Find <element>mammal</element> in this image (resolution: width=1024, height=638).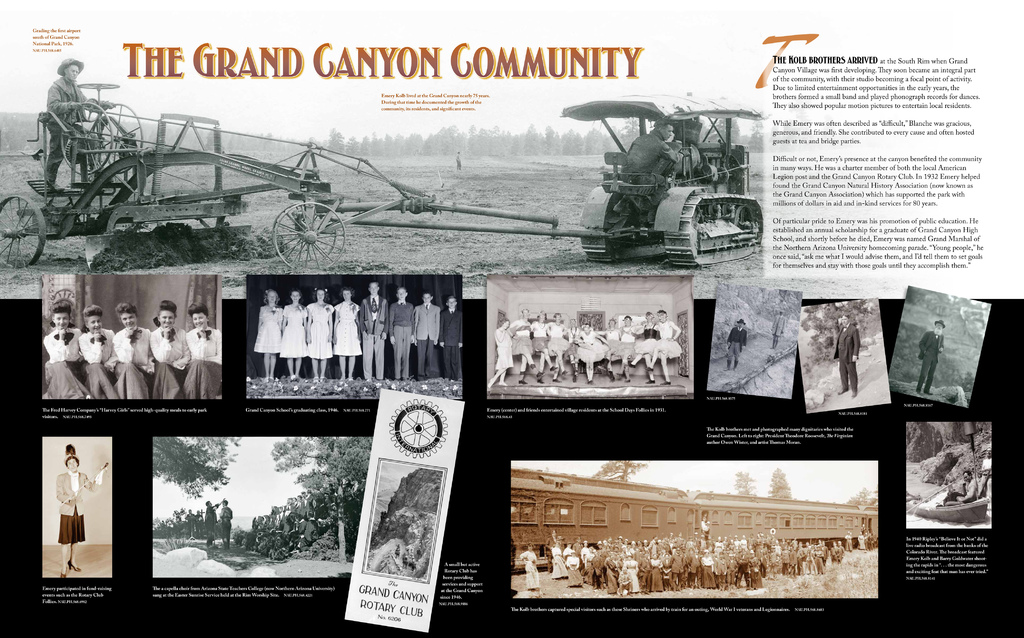
x1=362, y1=282, x2=388, y2=382.
